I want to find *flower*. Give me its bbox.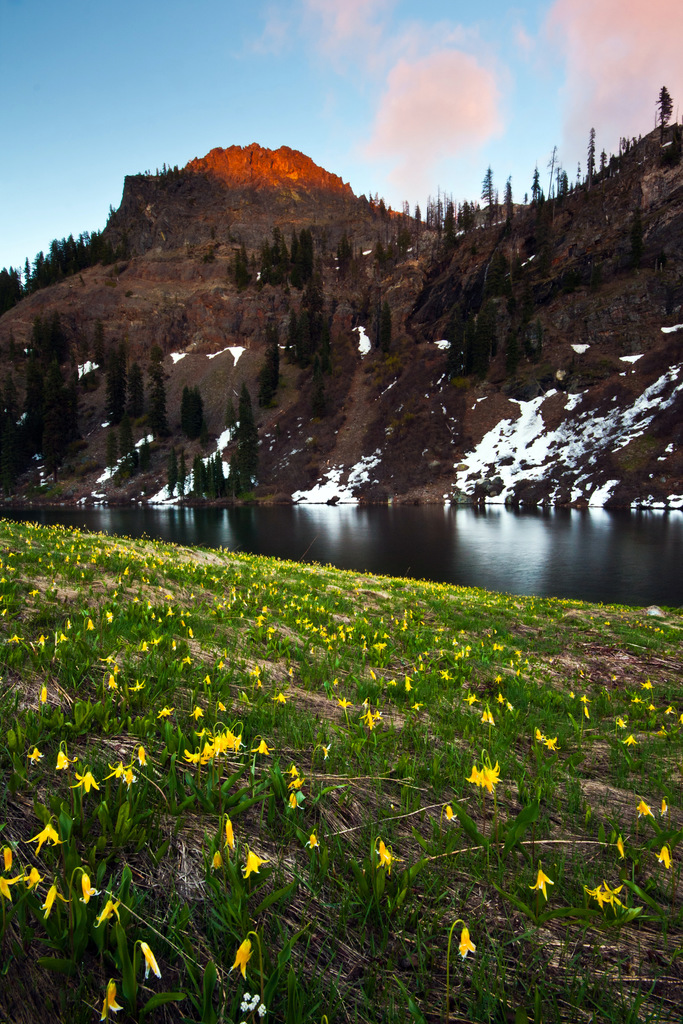
box=[208, 848, 222, 867].
